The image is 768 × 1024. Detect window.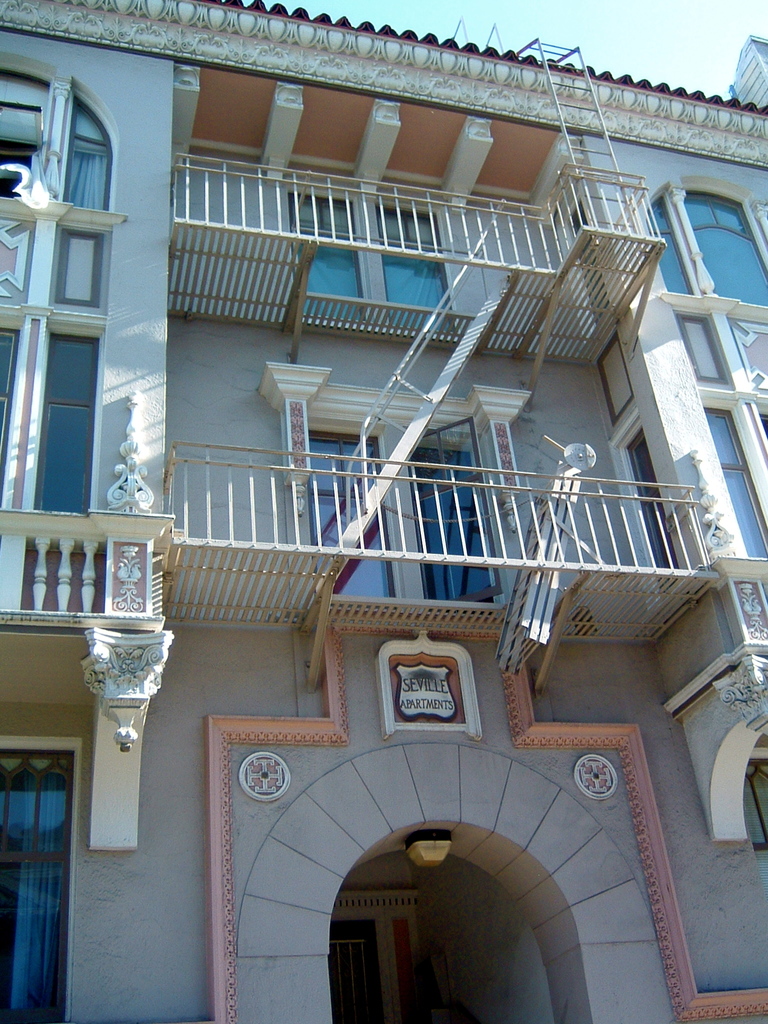
Detection: 569/200/611/317.
